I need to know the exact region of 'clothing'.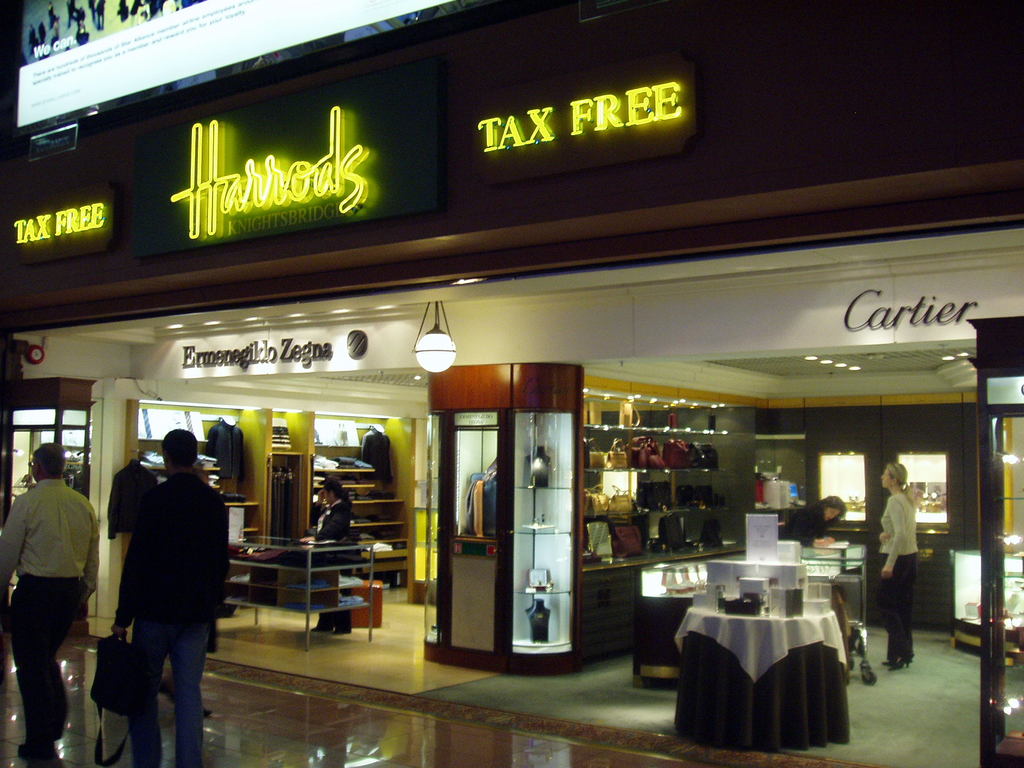
Region: <bbox>205, 416, 248, 483</bbox>.
